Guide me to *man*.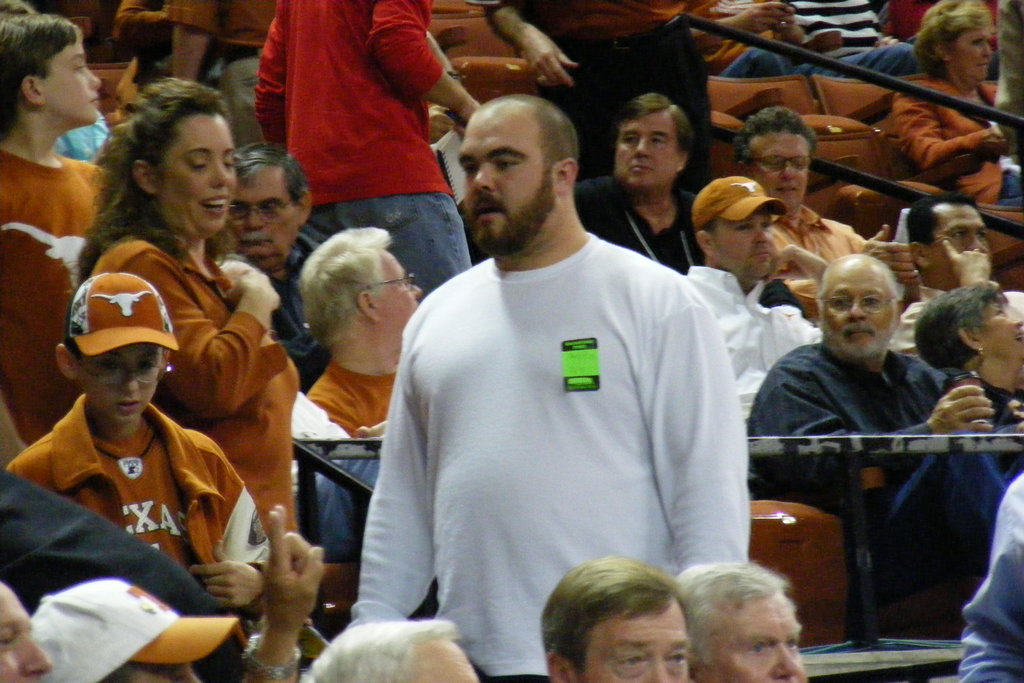
Guidance: l=243, t=148, r=328, b=386.
